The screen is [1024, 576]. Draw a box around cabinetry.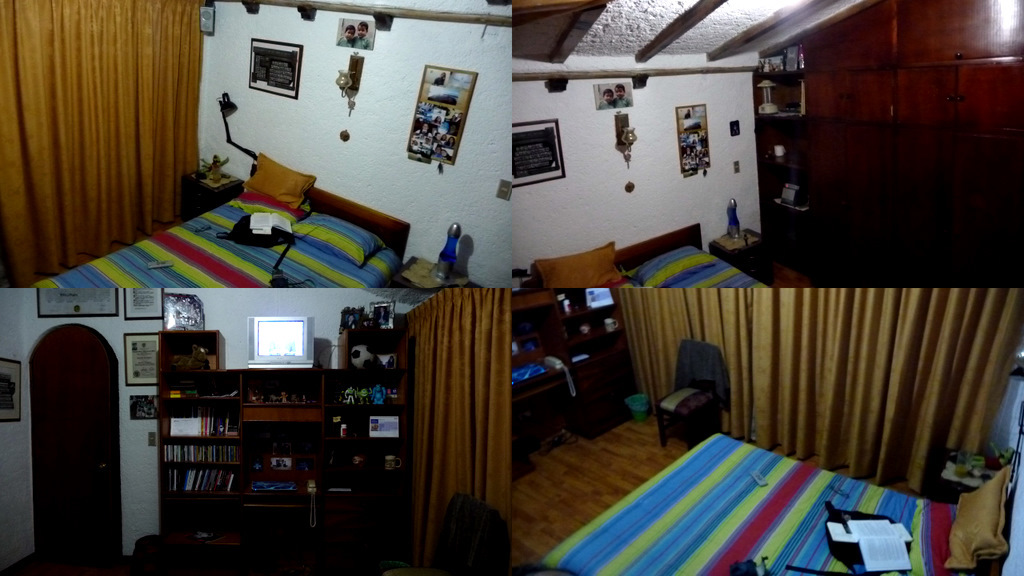
<box>892,0,1023,144</box>.
